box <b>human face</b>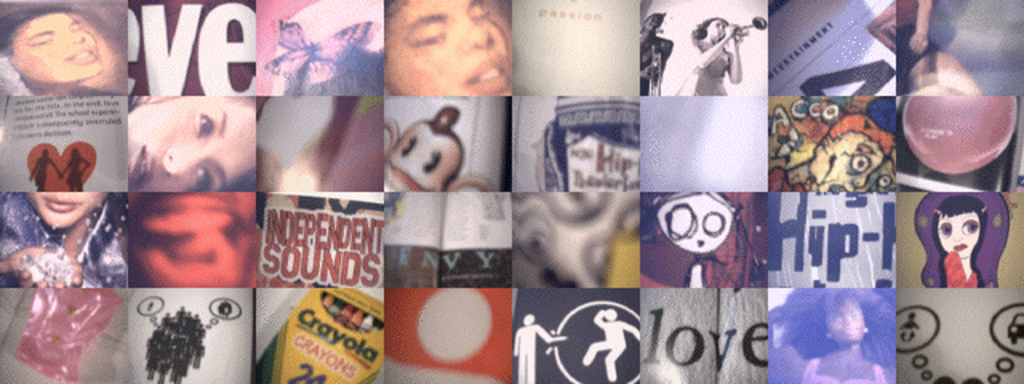
rect(32, 192, 106, 227)
